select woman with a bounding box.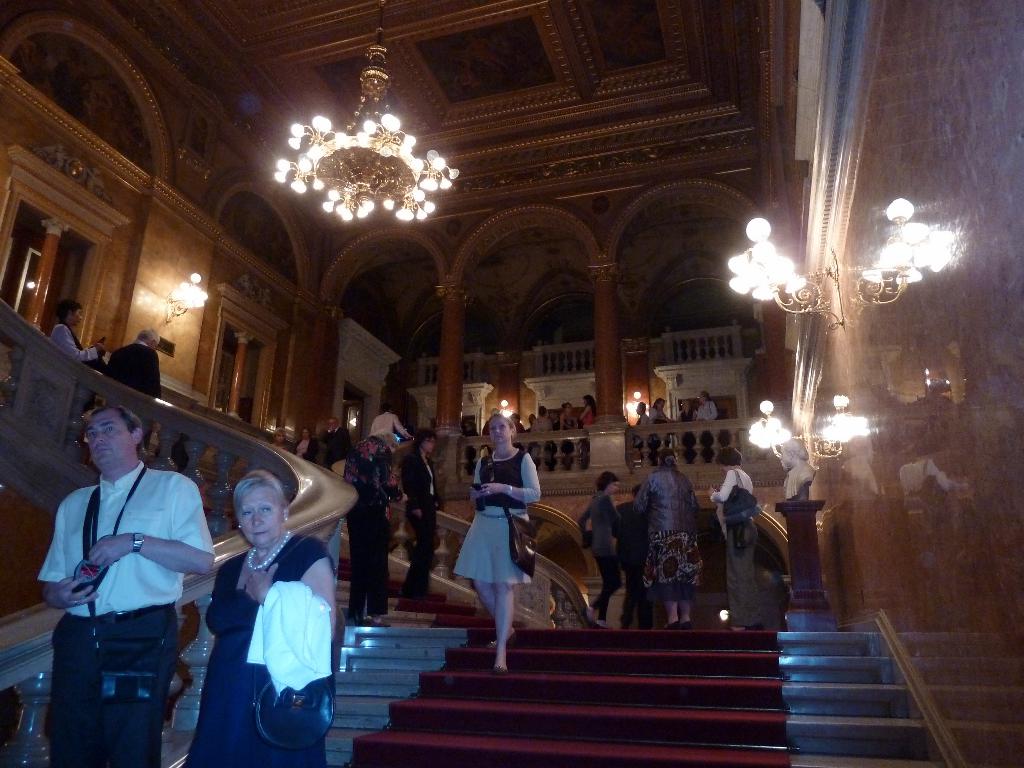
[676,397,701,452].
